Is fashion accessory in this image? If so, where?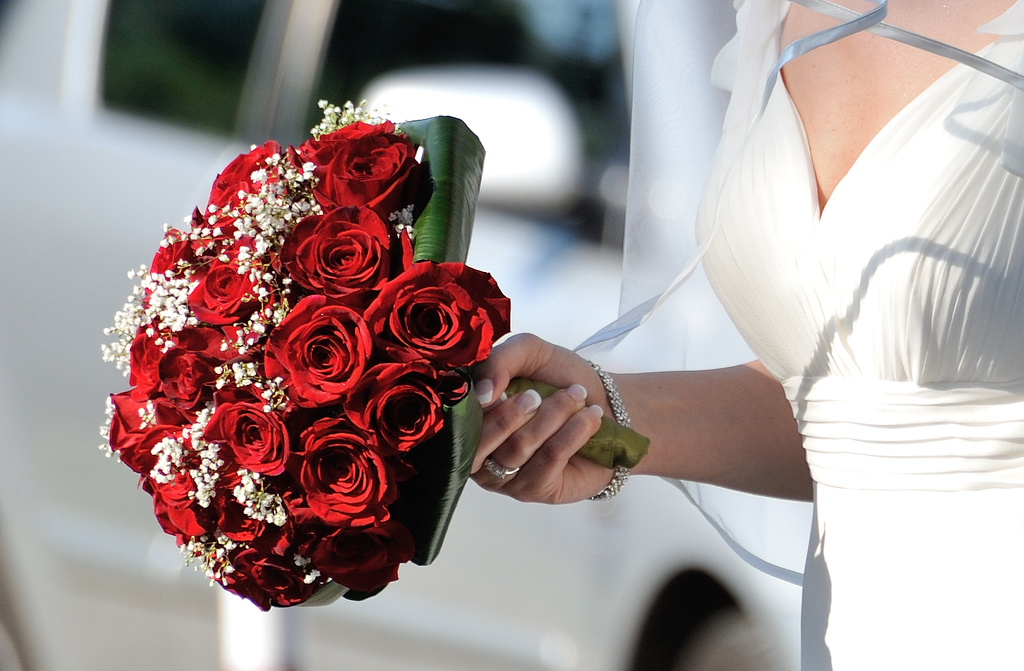
Yes, at [x1=585, y1=359, x2=634, y2=503].
